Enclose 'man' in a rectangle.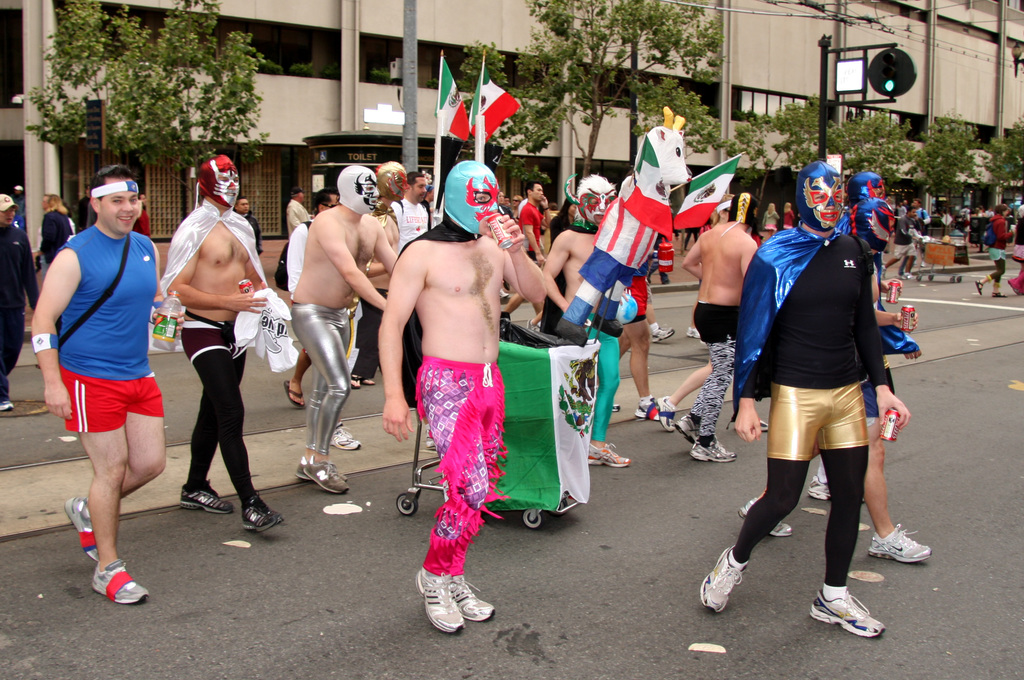
<box>282,194,340,410</box>.
